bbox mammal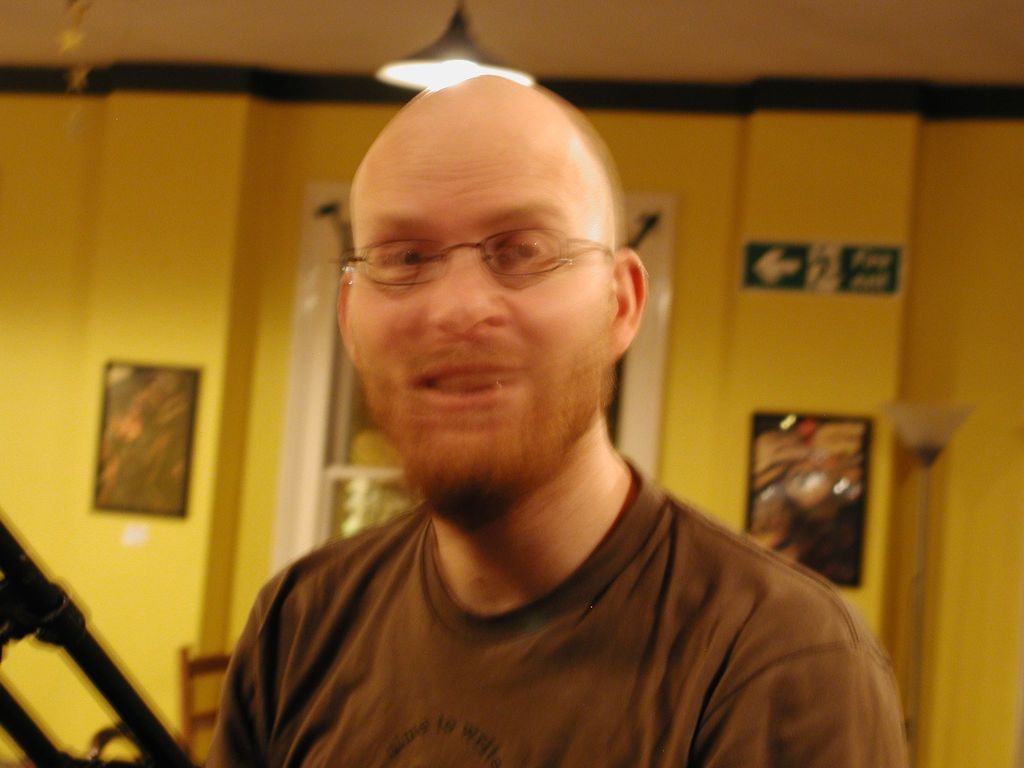
<region>163, 49, 918, 767</region>
